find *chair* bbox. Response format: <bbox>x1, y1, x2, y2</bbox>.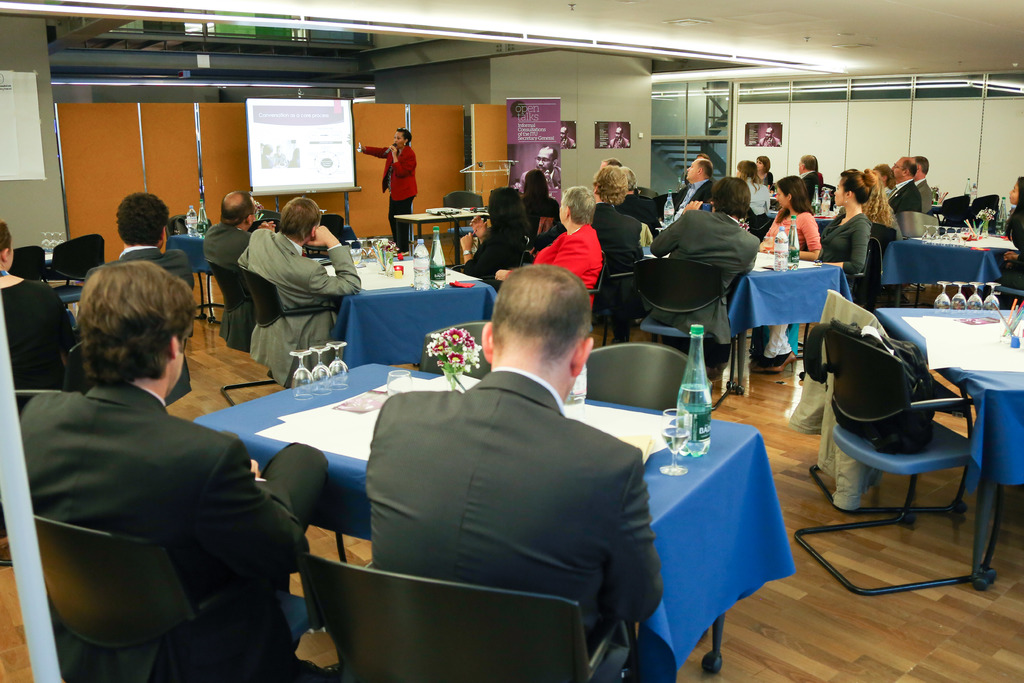
<bbox>297, 550, 638, 678</bbox>.
